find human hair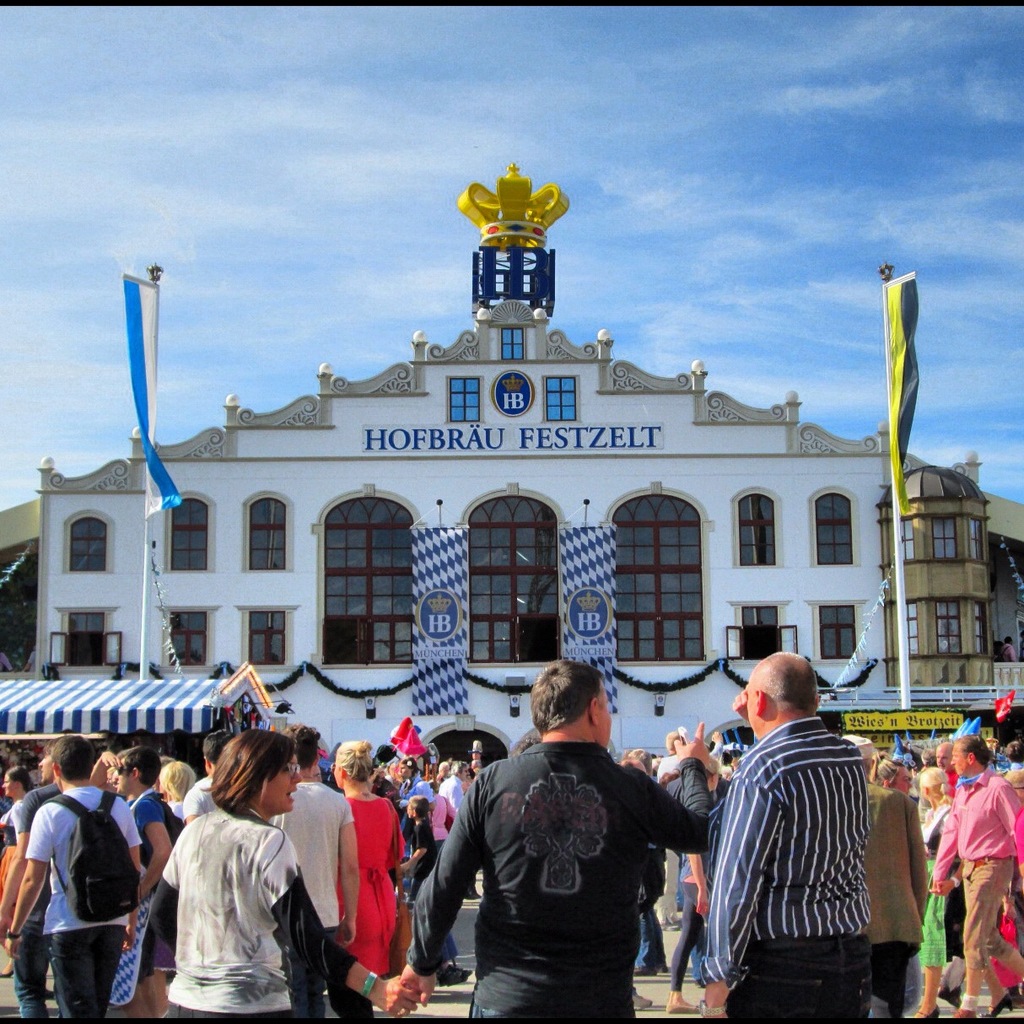
region(163, 758, 173, 768)
